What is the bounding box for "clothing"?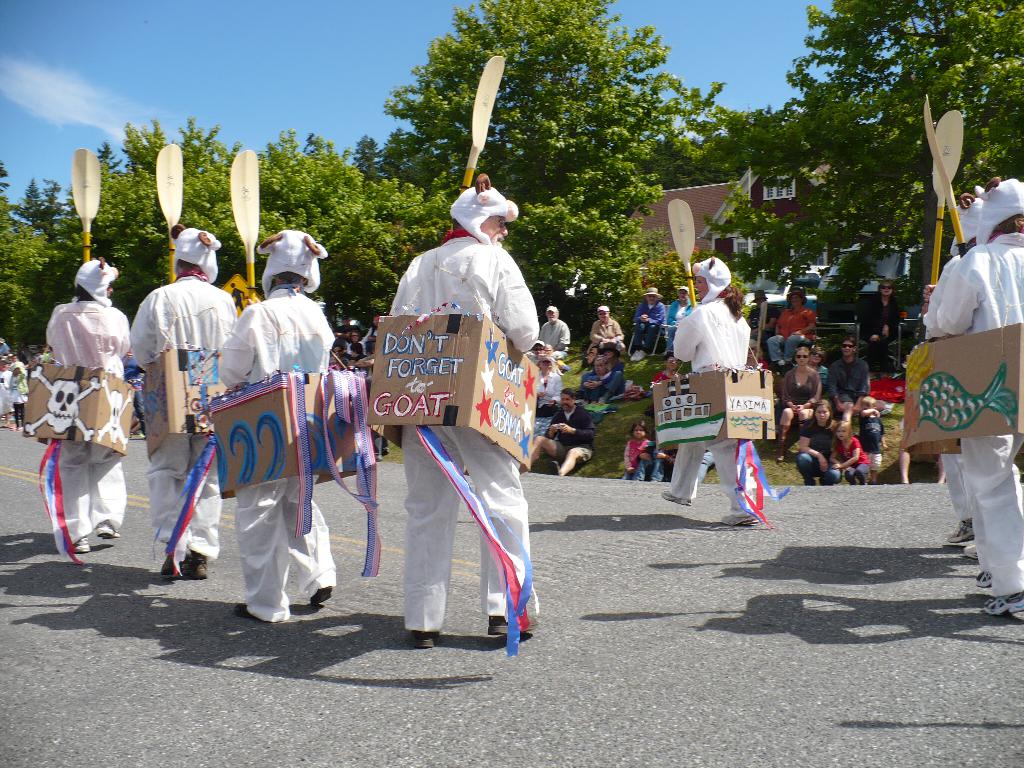
bbox(209, 310, 339, 615).
